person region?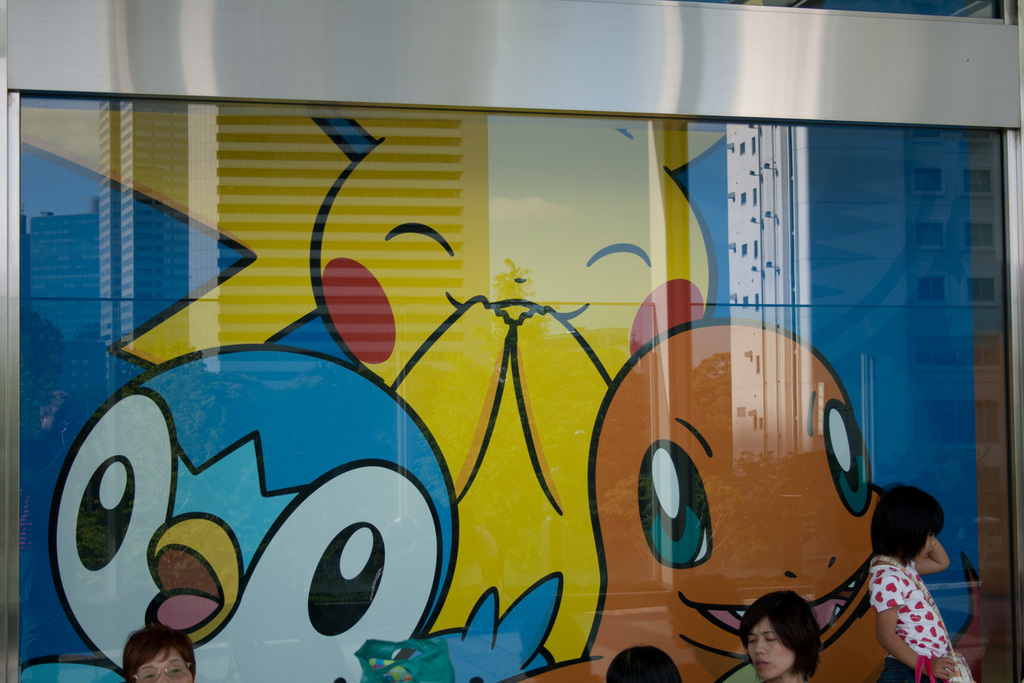
left=744, top=582, right=824, bottom=682
